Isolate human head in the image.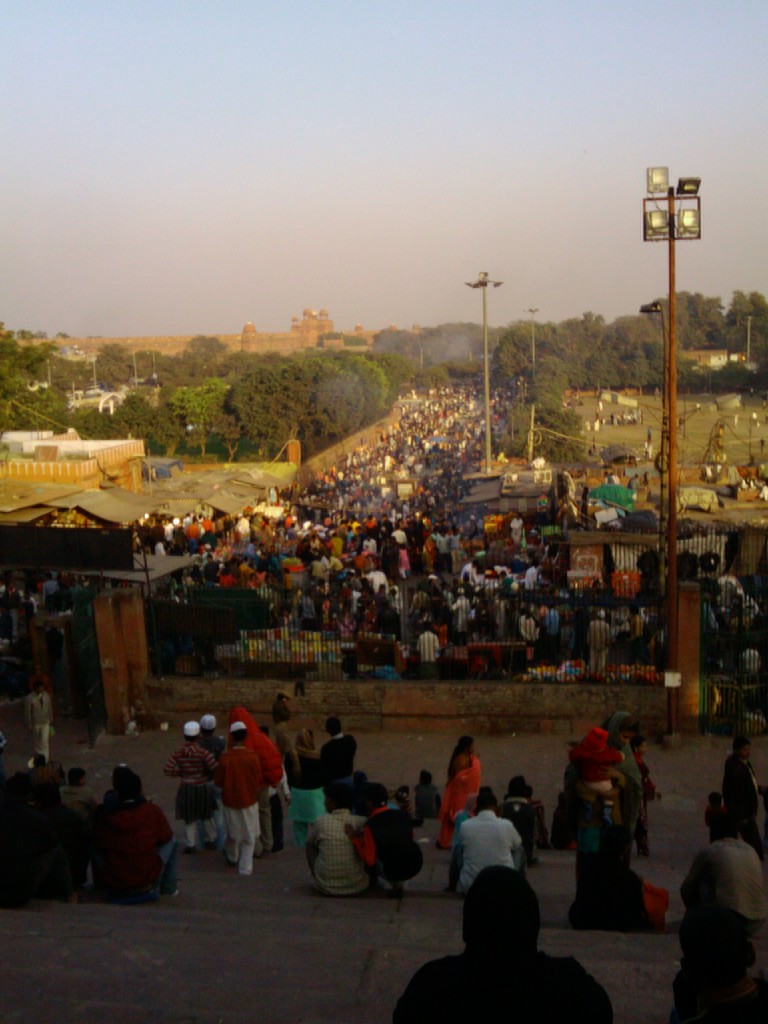
Isolated region: Rect(200, 711, 218, 732).
